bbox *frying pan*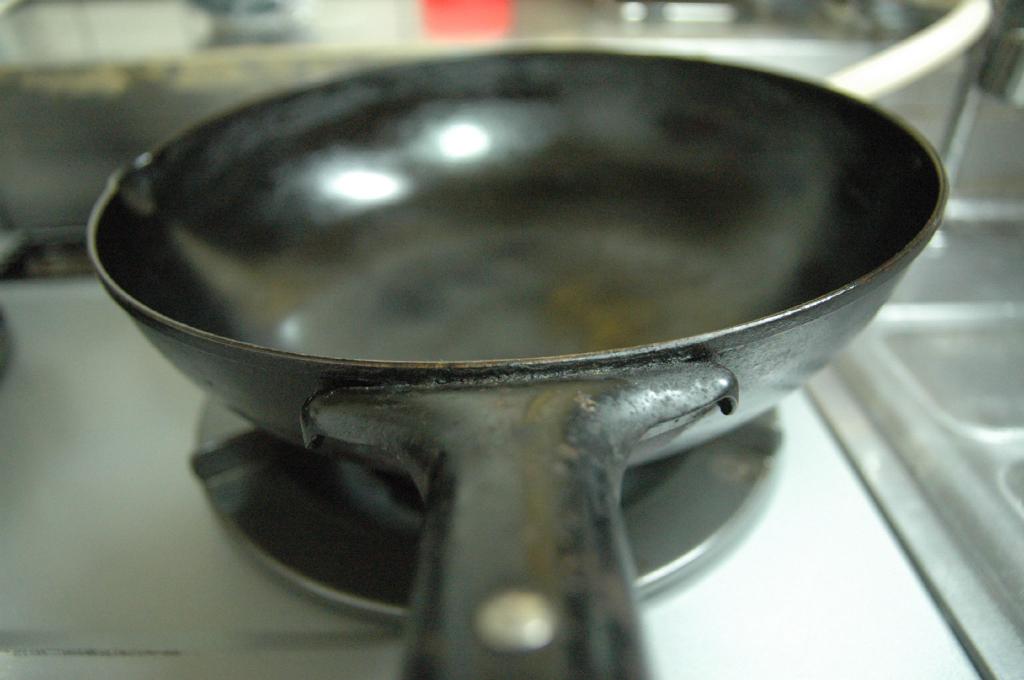
<box>91,53,937,679</box>
